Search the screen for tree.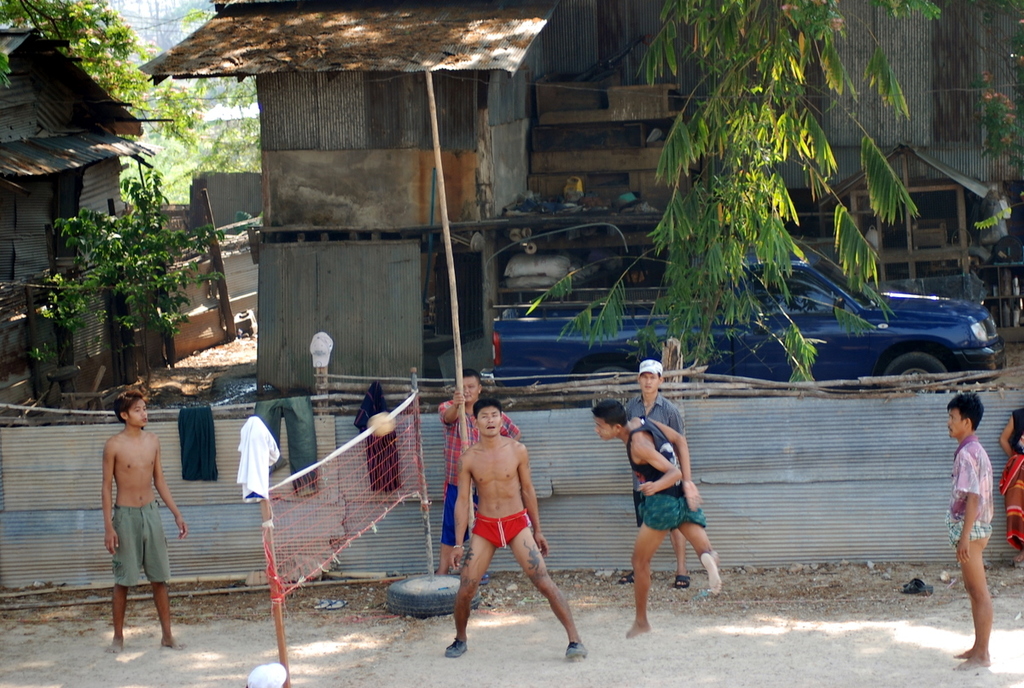
Found at pyautogui.locateOnScreen(618, 9, 899, 363).
